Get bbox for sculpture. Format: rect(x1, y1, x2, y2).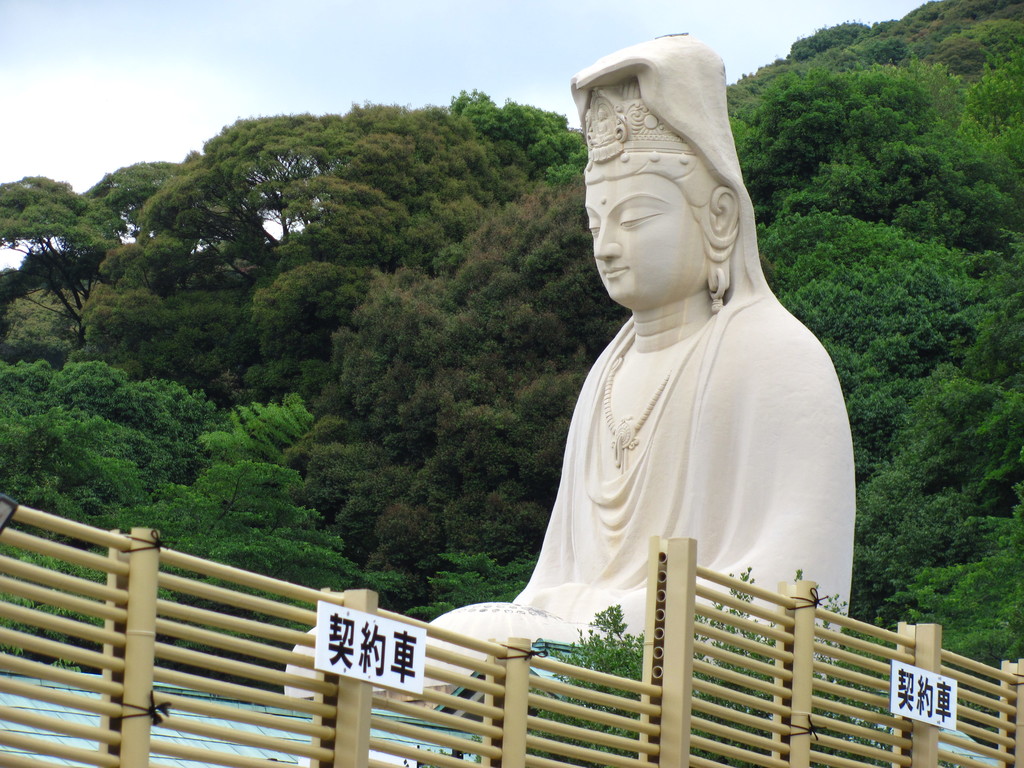
rect(435, 42, 892, 698).
